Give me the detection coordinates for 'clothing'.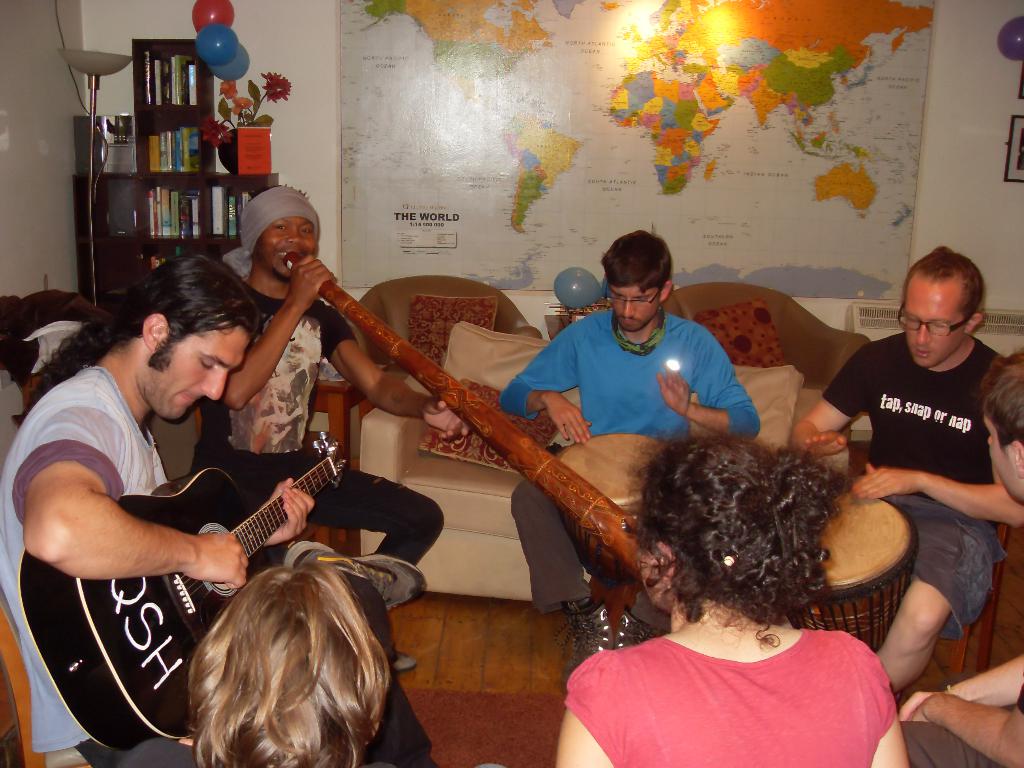
{"left": 7, "top": 374, "right": 195, "bottom": 767}.
